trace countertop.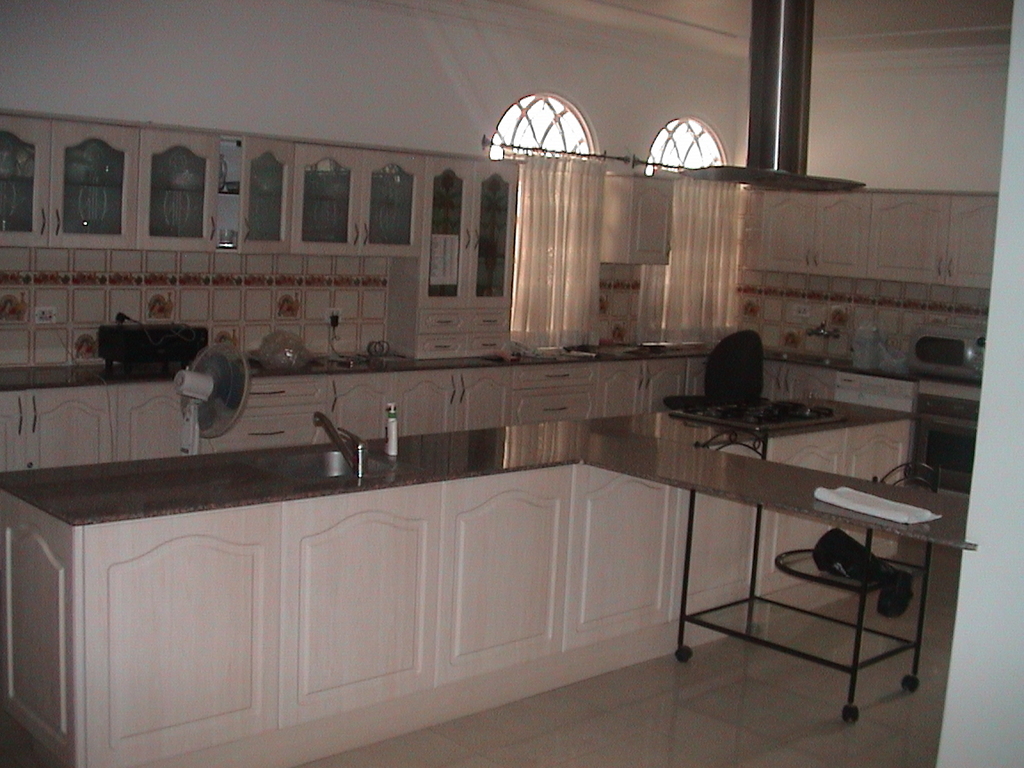
Traced to pyautogui.locateOnScreen(0, 340, 984, 393).
